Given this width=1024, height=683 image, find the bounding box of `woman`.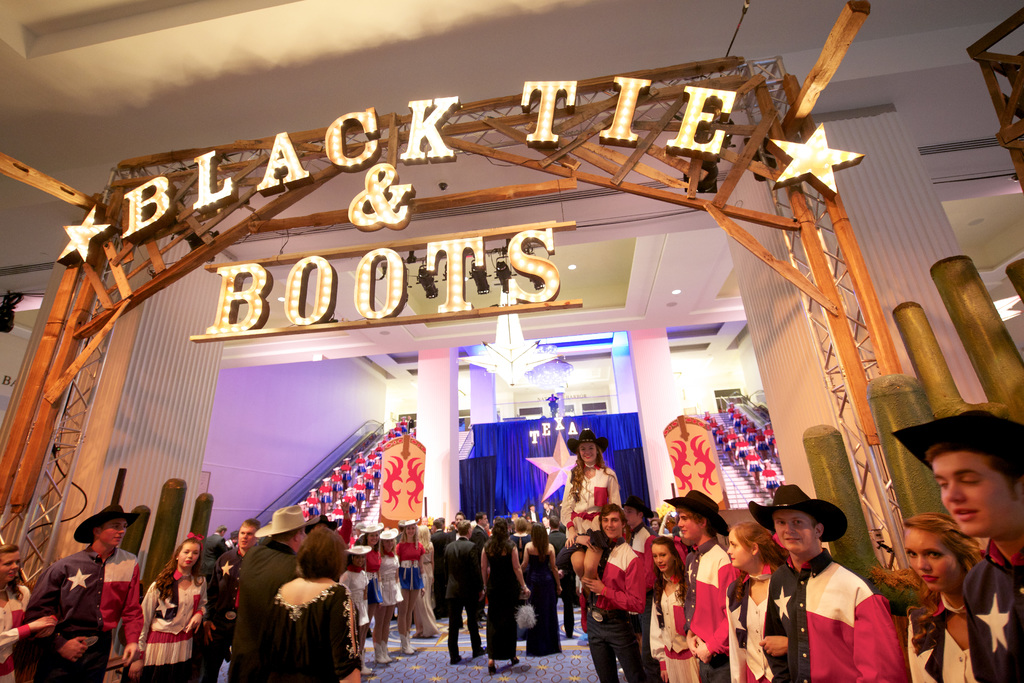
bbox=[480, 517, 531, 673].
